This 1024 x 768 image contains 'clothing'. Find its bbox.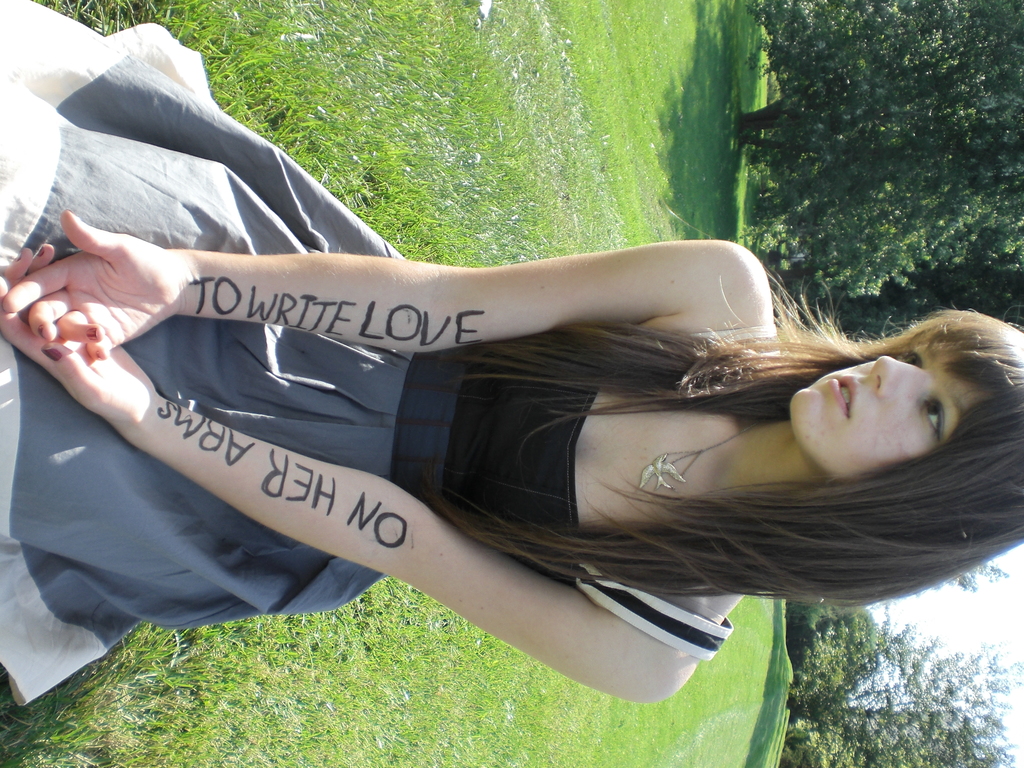
[0,0,786,701].
